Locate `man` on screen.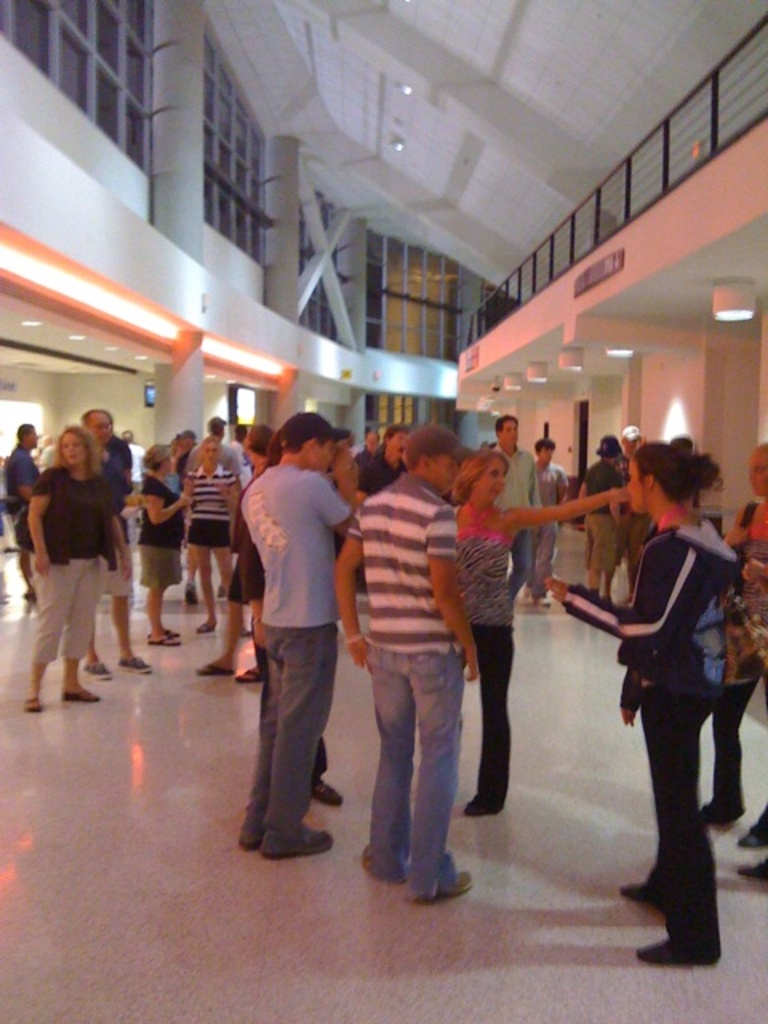
On screen at 613, 422, 646, 608.
